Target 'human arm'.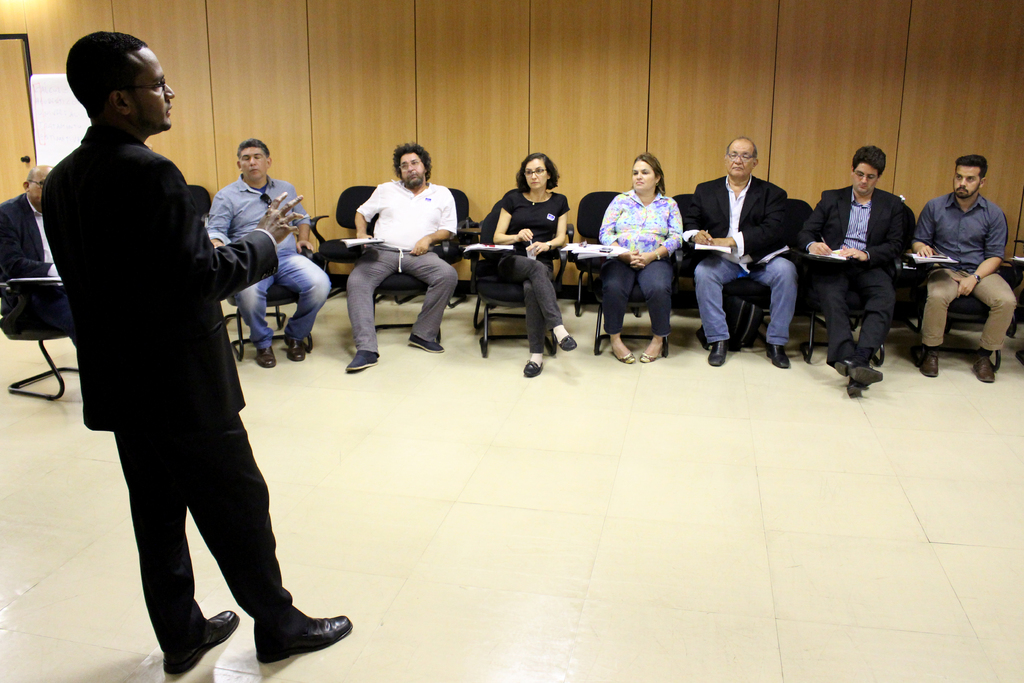
Target region: {"x1": 952, "y1": 214, "x2": 1008, "y2": 298}.
